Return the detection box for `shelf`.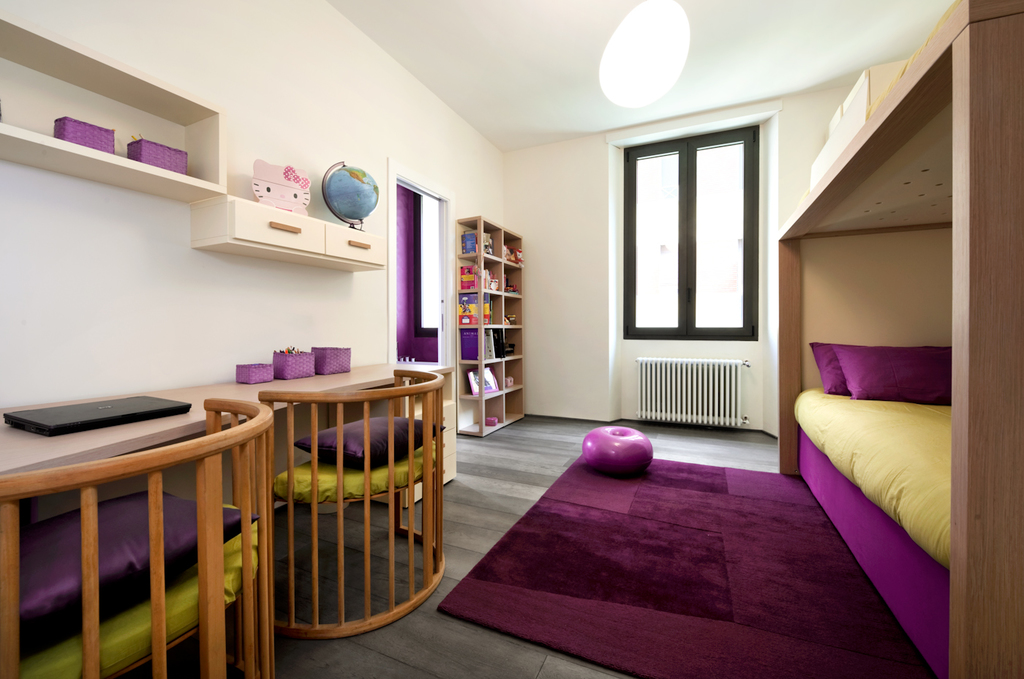
box=[440, 211, 542, 419].
